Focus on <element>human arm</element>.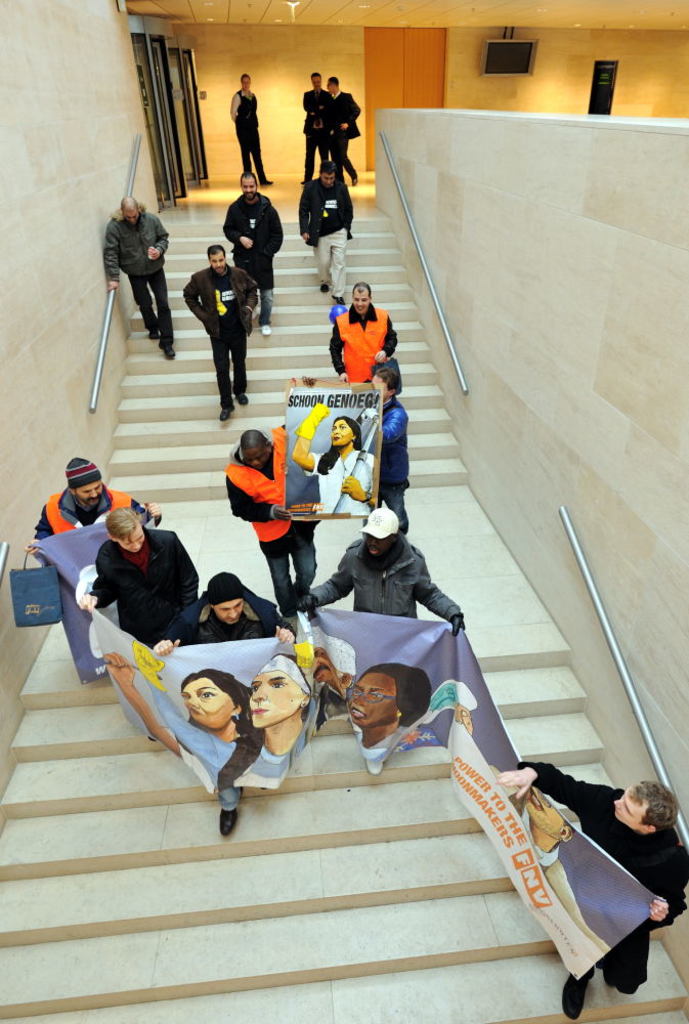
Focused at x1=288, y1=548, x2=358, y2=615.
